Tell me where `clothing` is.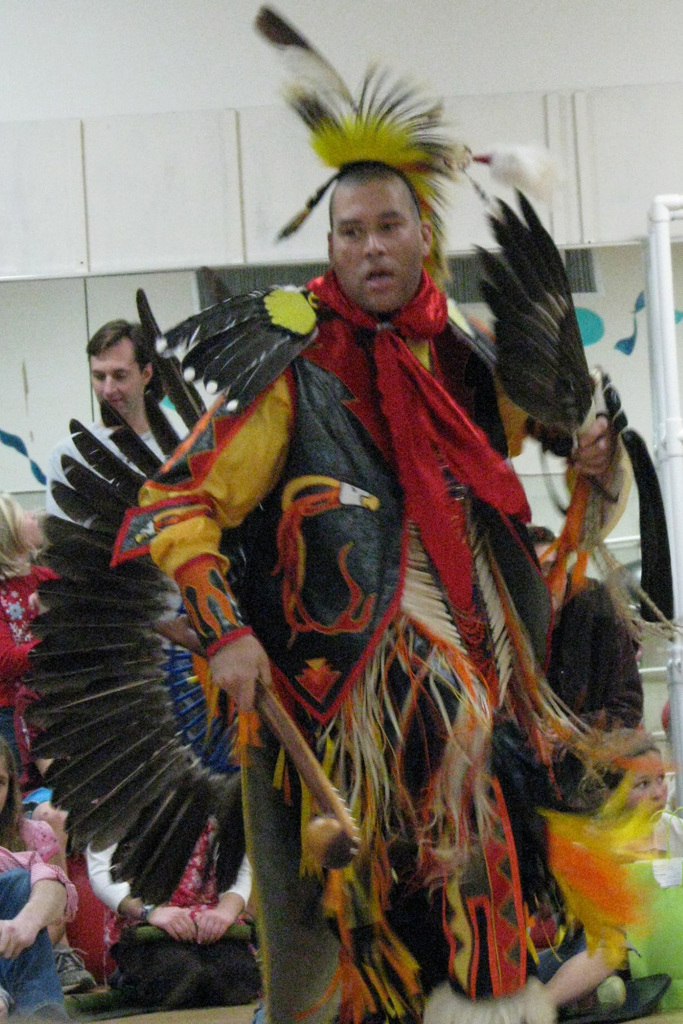
`clothing` is at 0 557 64 782.
